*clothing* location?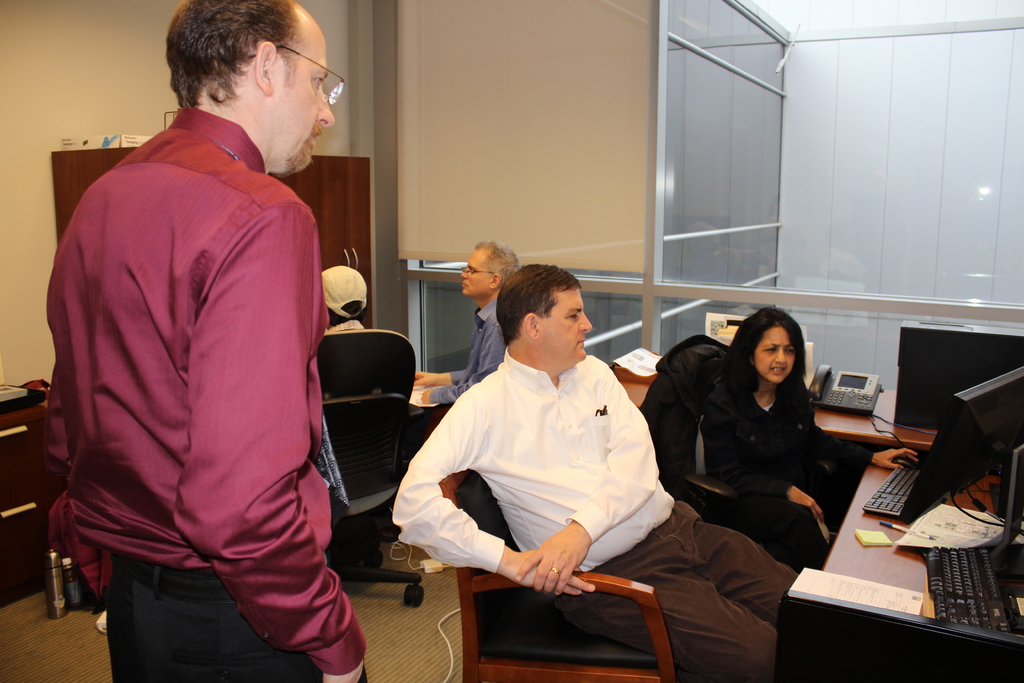
BBox(682, 354, 874, 566)
